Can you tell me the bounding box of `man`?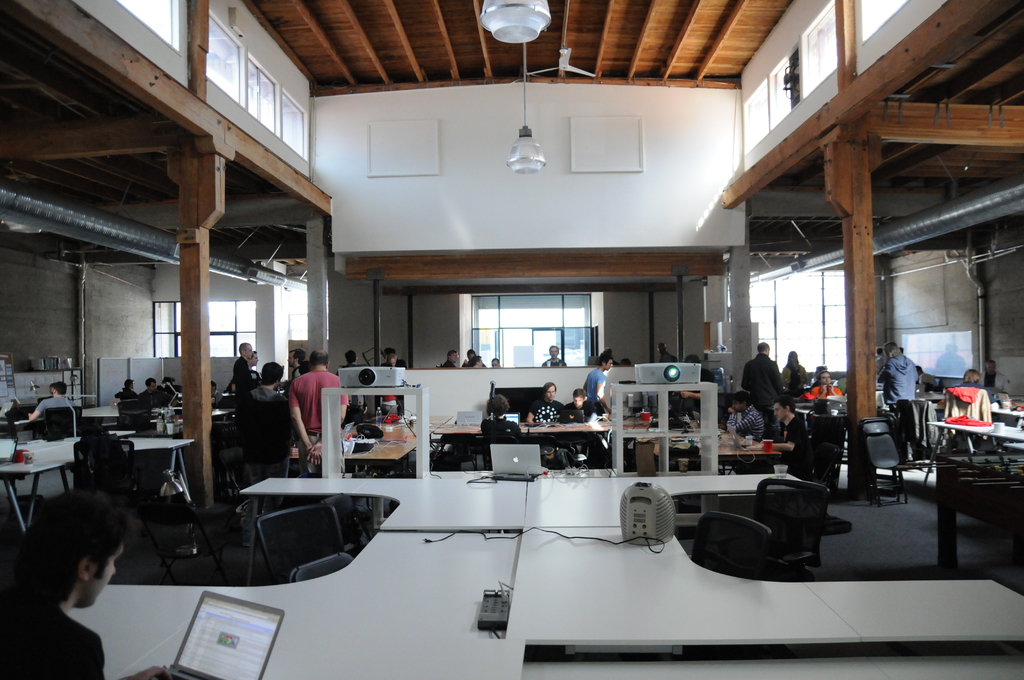
bbox=[234, 362, 291, 547].
